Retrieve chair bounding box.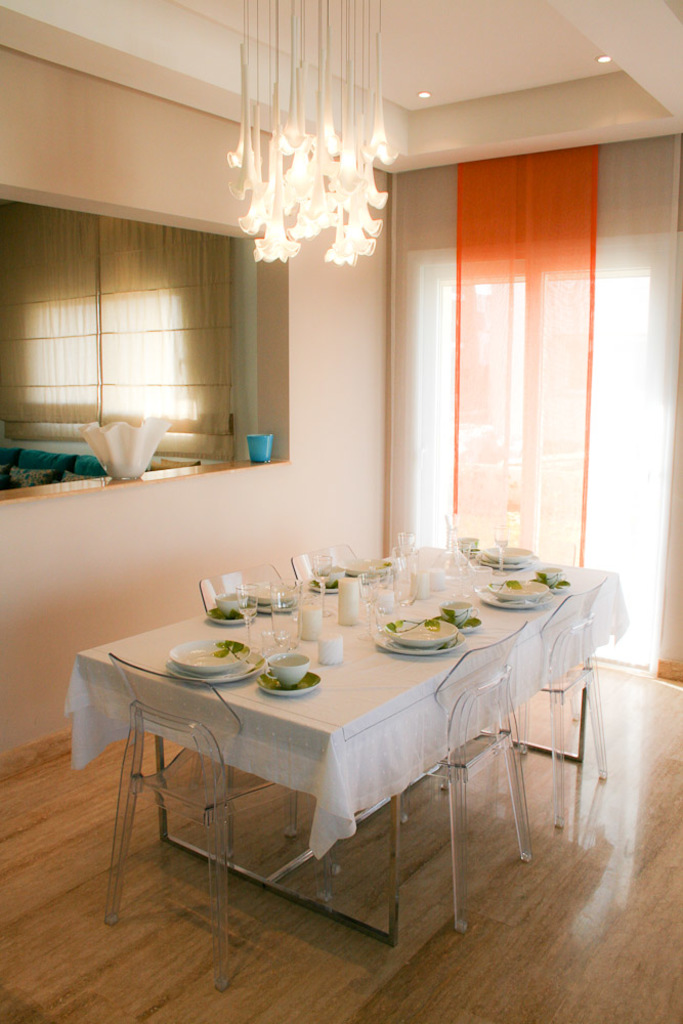
Bounding box: (288, 540, 364, 588).
